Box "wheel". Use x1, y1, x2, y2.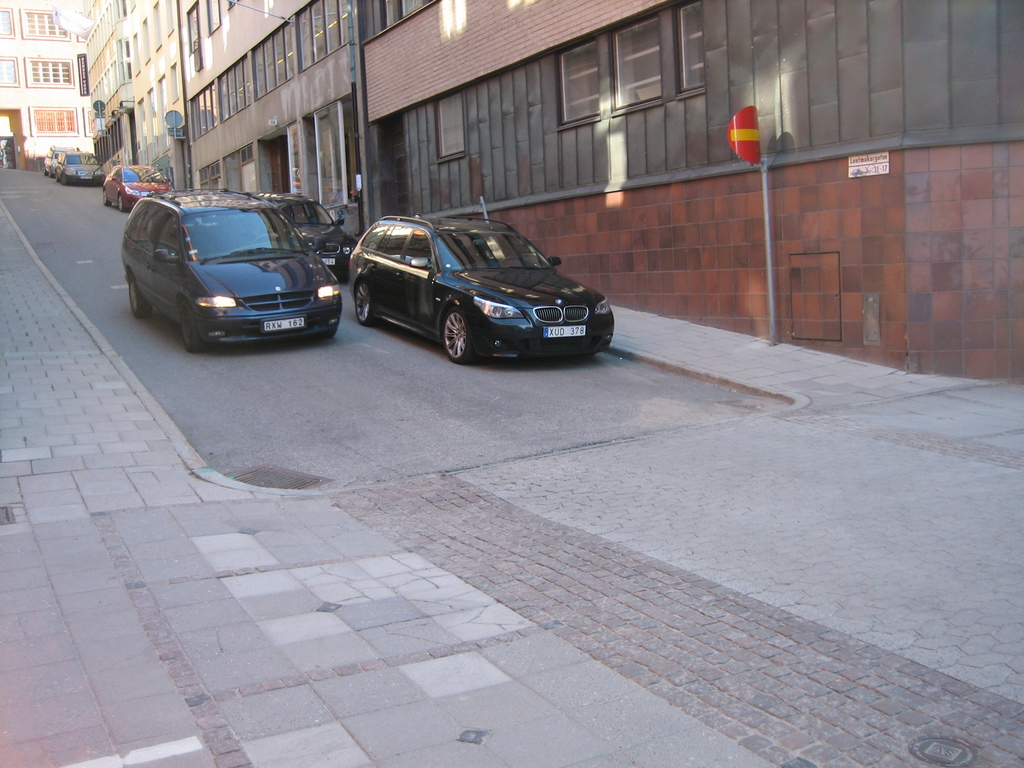
179, 304, 206, 360.
